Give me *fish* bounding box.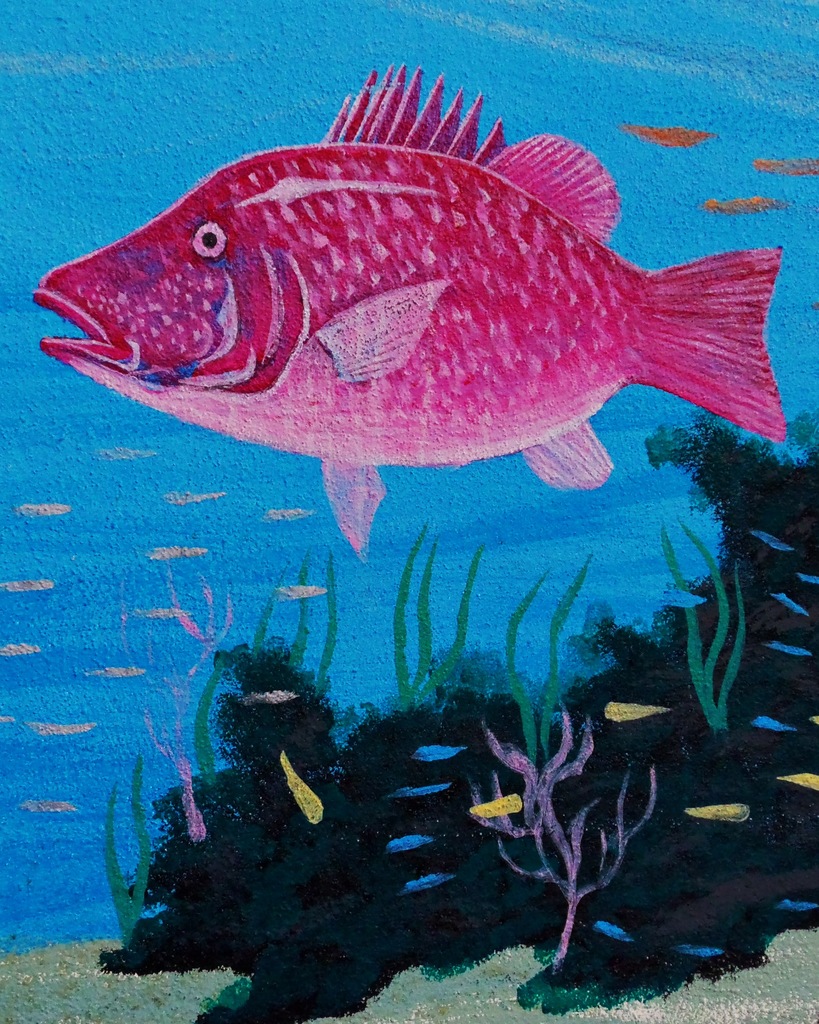
{"x1": 752, "y1": 714, "x2": 793, "y2": 740}.
